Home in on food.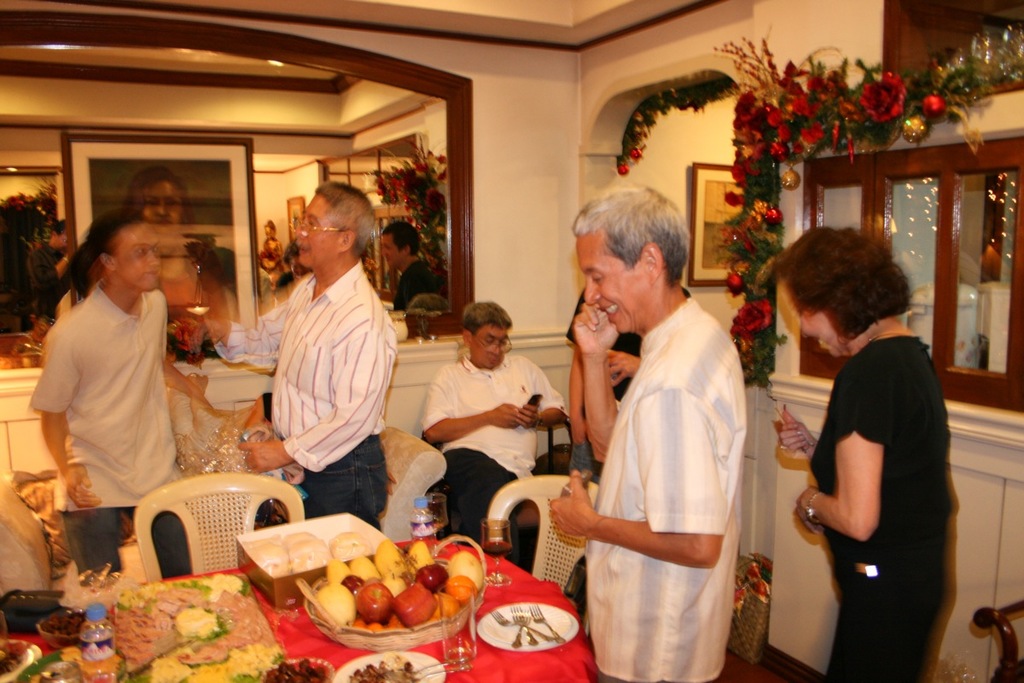
Homed in at 4,640,38,682.
